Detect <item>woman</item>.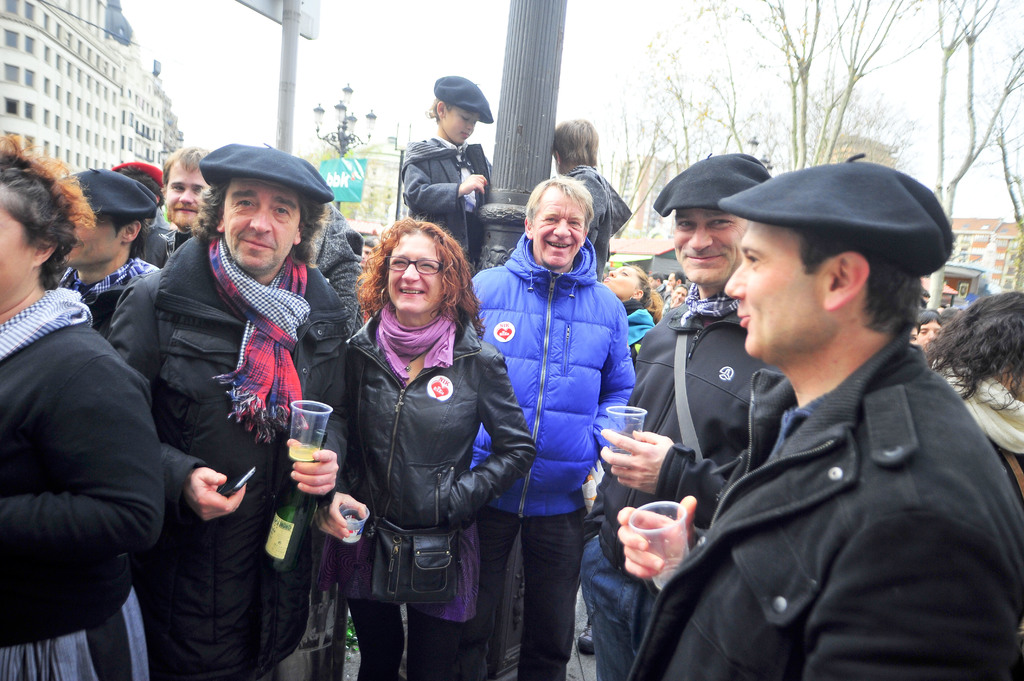
Detected at (left=646, top=288, right=666, bottom=324).
